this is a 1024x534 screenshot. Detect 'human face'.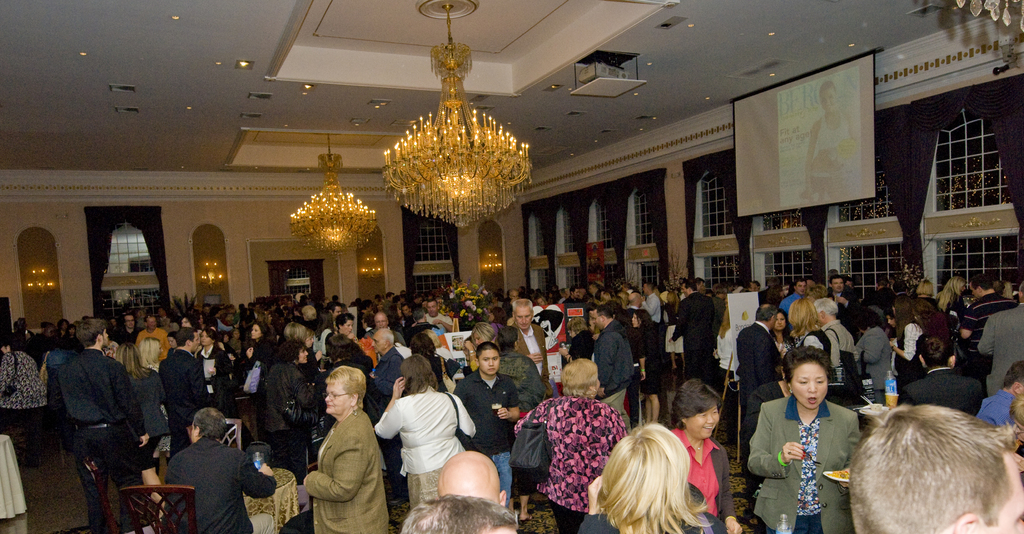
{"left": 324, "top": 382, "right": 352, "bottom": 415}.
